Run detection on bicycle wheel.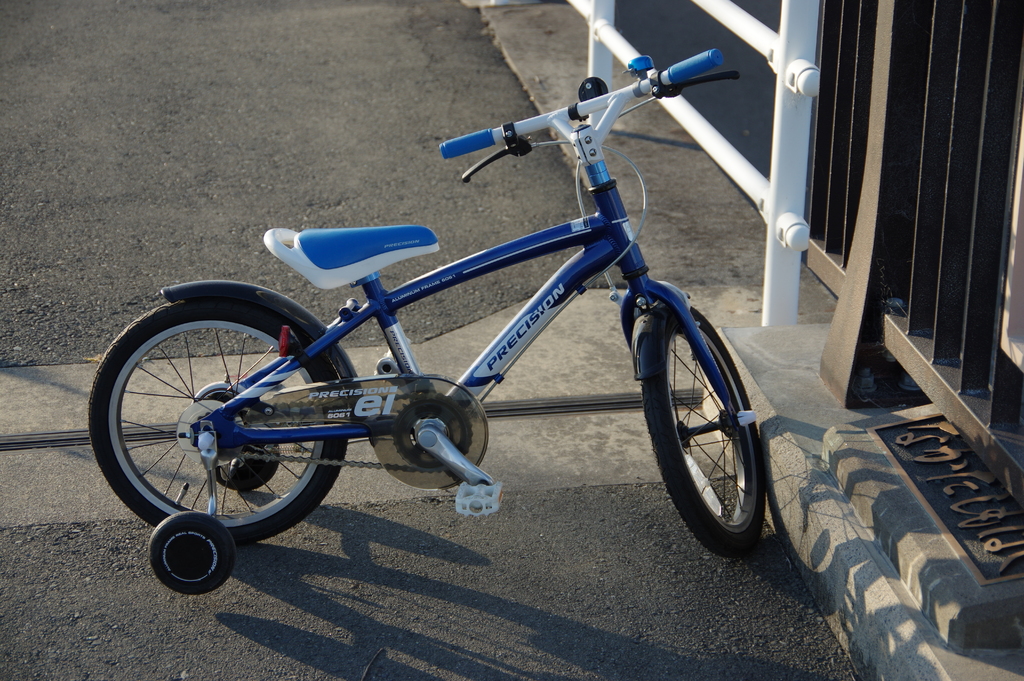
Result: select_region(641, 306, 767, 556).
